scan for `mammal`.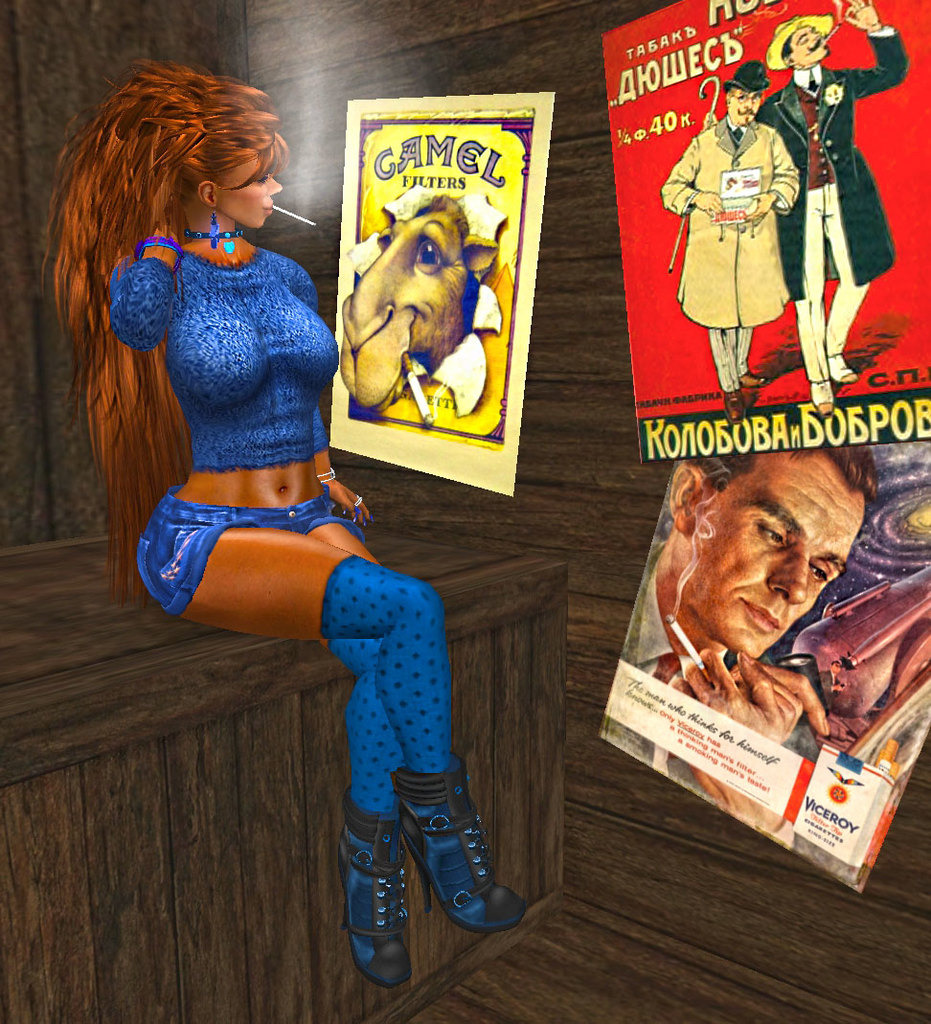
Scan result: [635,440,881,884].
